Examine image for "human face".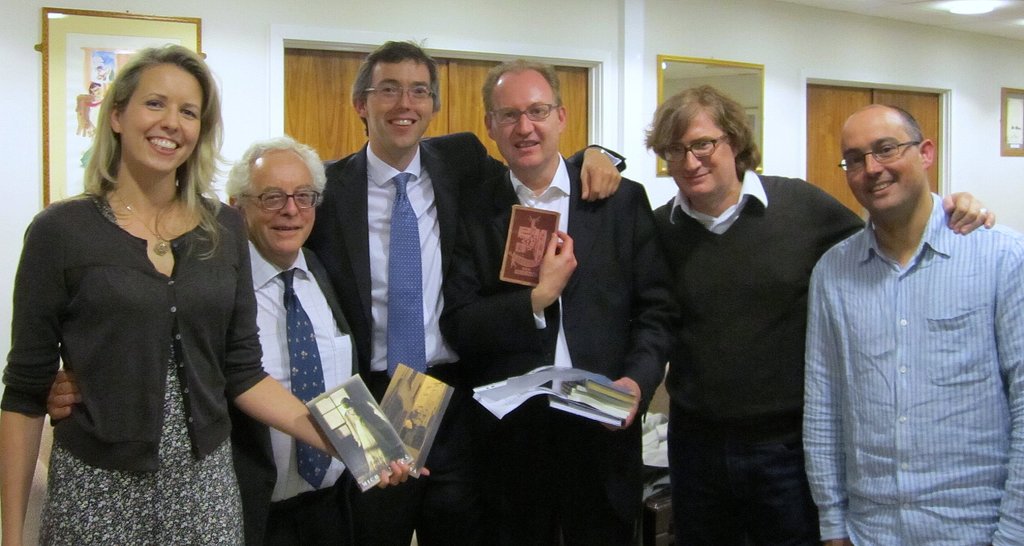
Examination result: (x1=367, y1=57, x2=434, y2=145).
